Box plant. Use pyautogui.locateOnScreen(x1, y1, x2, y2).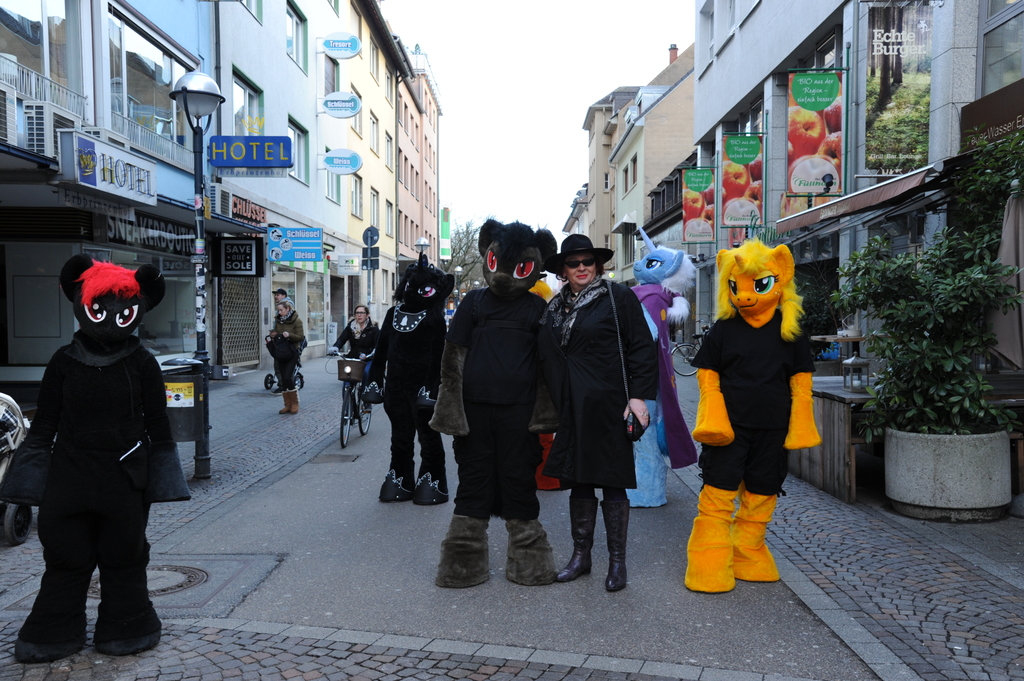
pyautogui.locateOnScreen(828, 220, 1023, 437).
